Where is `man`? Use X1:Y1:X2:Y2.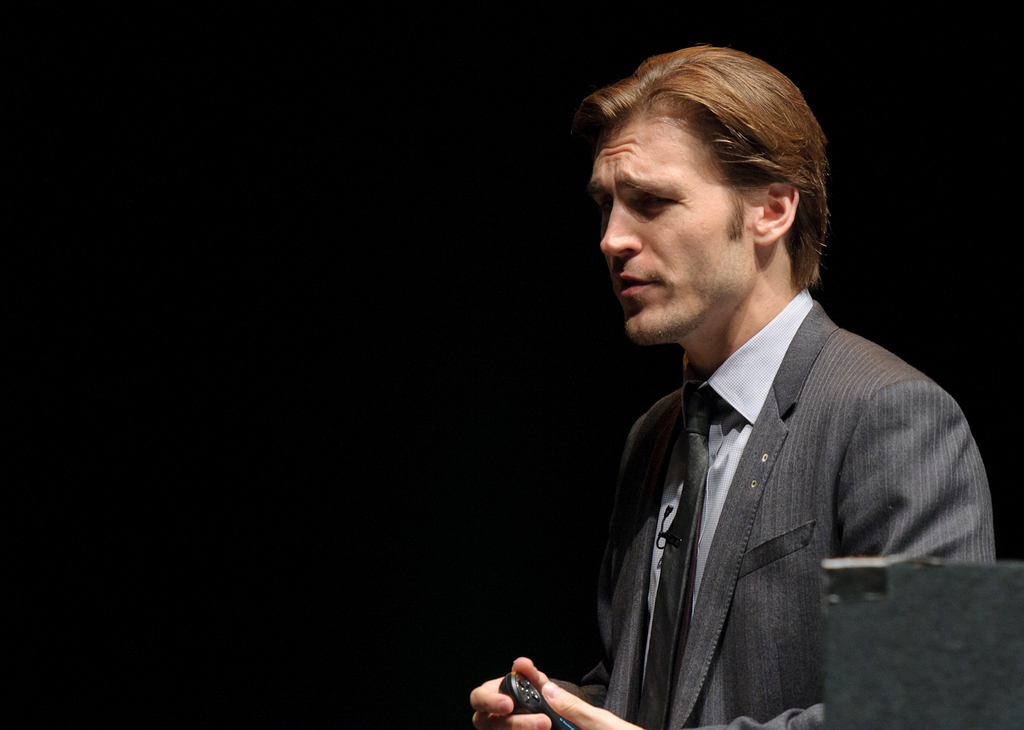
573:64:988:729.
